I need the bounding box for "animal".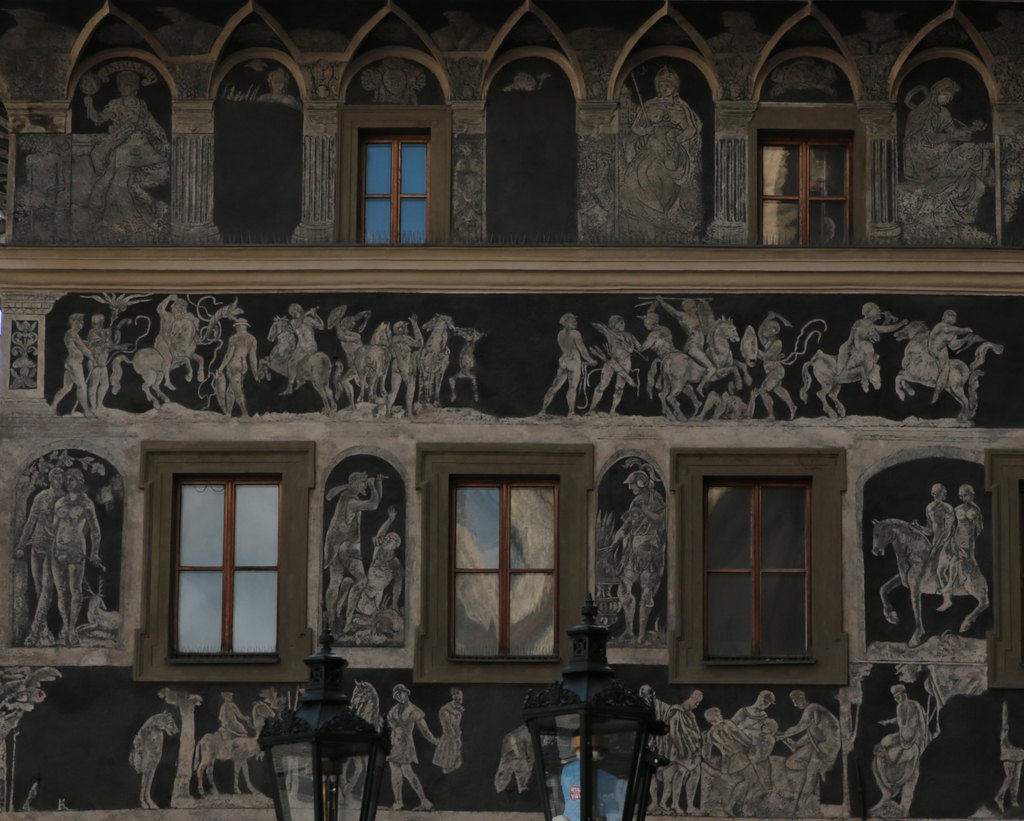
Here it is: l=115, t=304, r=246, b=406.
